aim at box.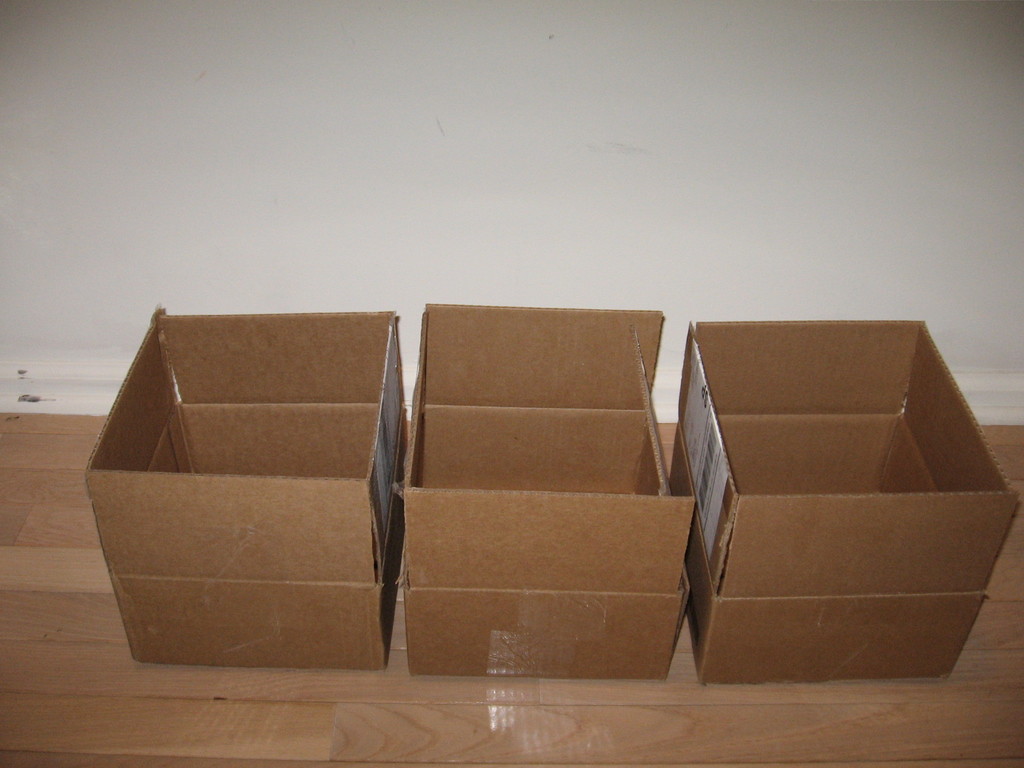
Aimed at select_region(408, 302, 689, 680).
